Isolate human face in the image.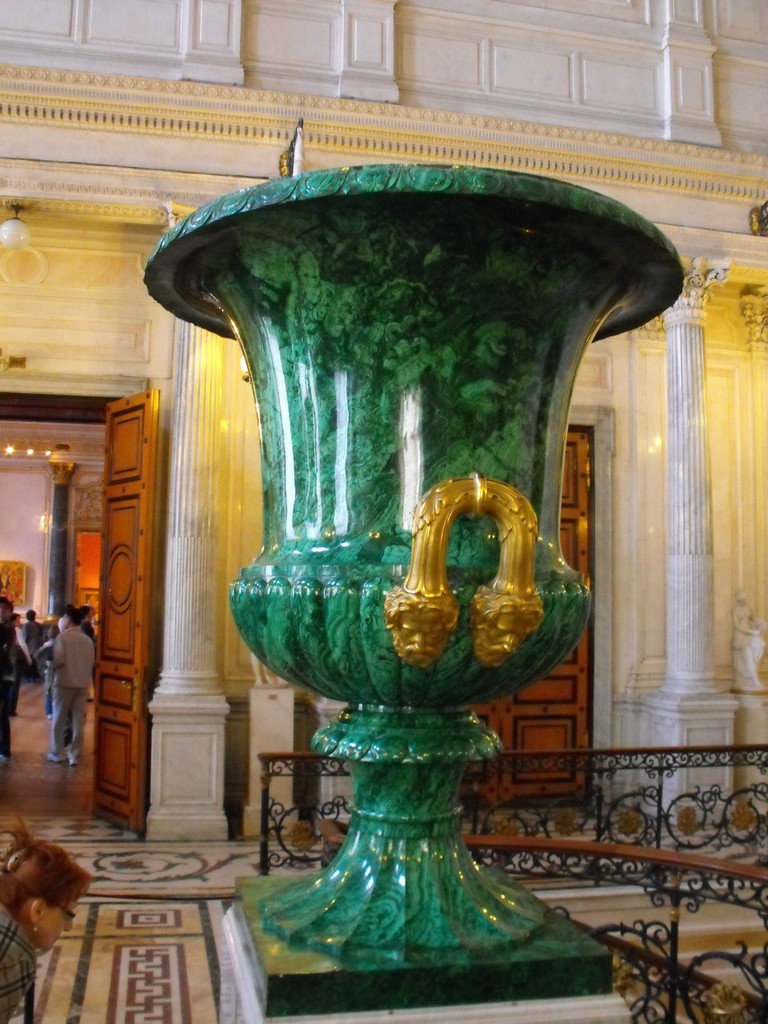
Isolated region: <box>46,901,79,955</box>.
